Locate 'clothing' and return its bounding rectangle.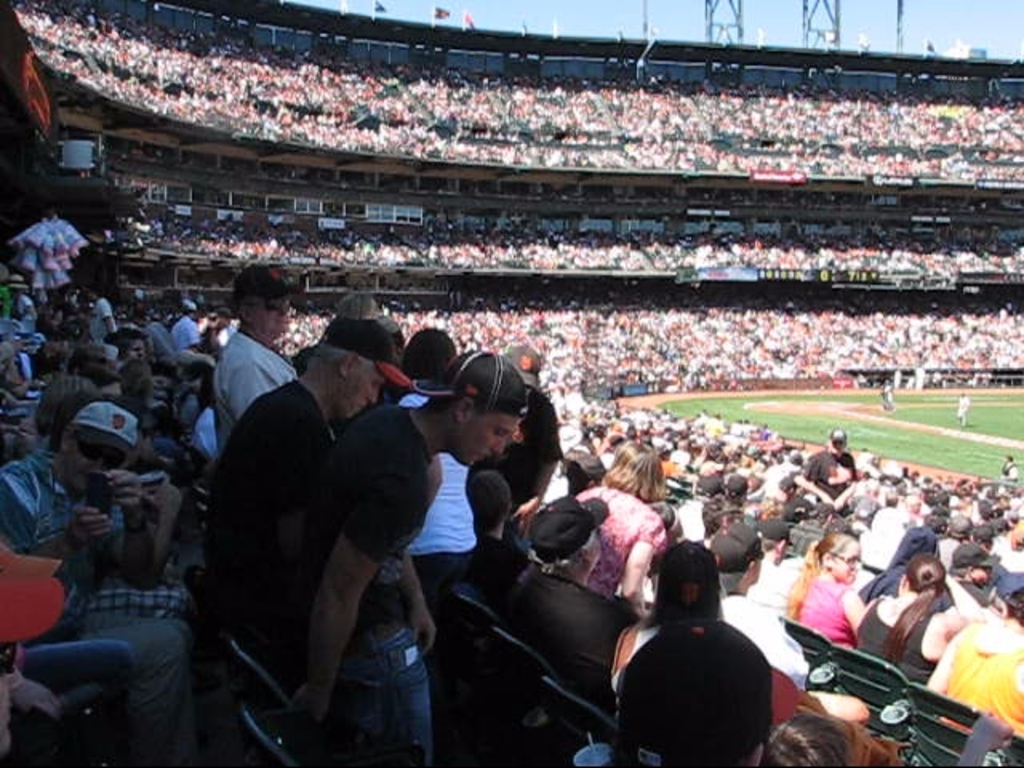
box(854, 576, 957, 683).
